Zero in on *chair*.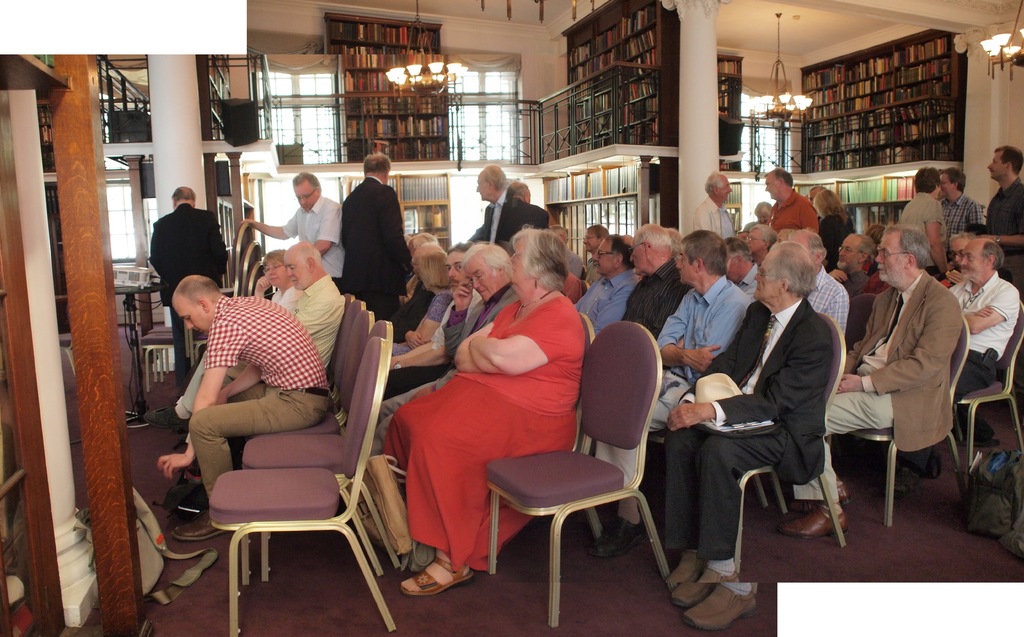
Zeroed in: (236, 318, 399, 583).
